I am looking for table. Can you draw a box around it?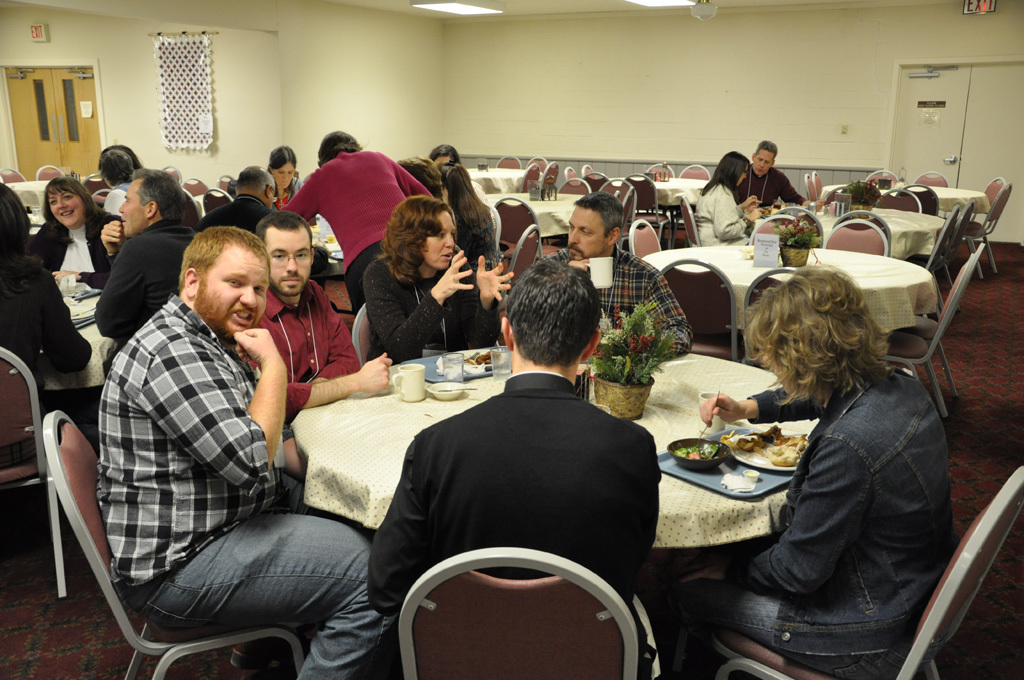
Sure, the bounding box is 42/286/114/389.
